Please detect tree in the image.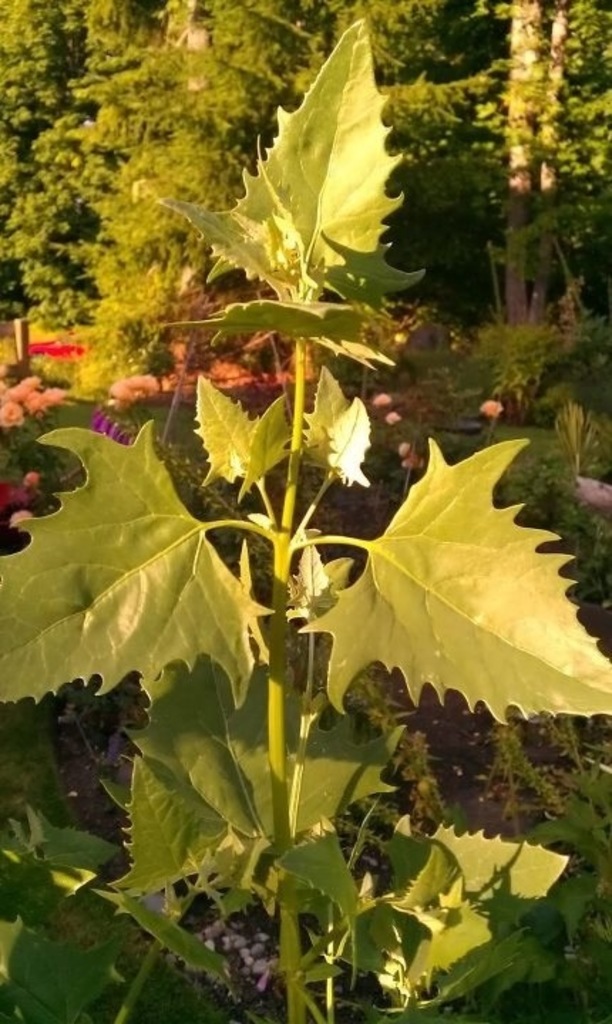
460, 0, 611, 353.
